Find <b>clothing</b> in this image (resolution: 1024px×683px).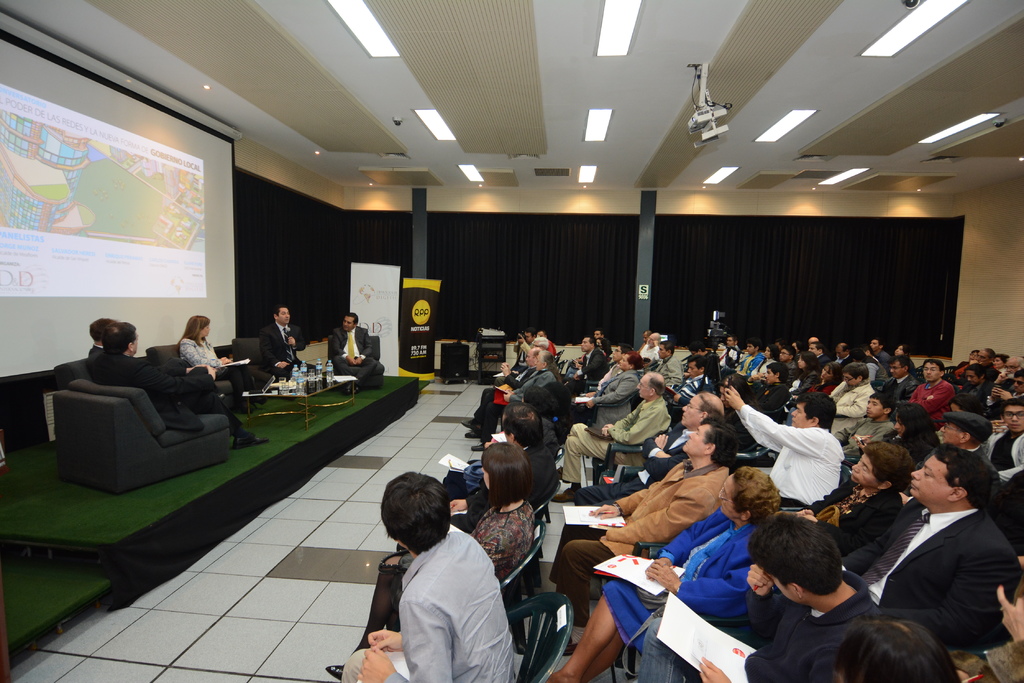
box(525, 442, 557, 488).
